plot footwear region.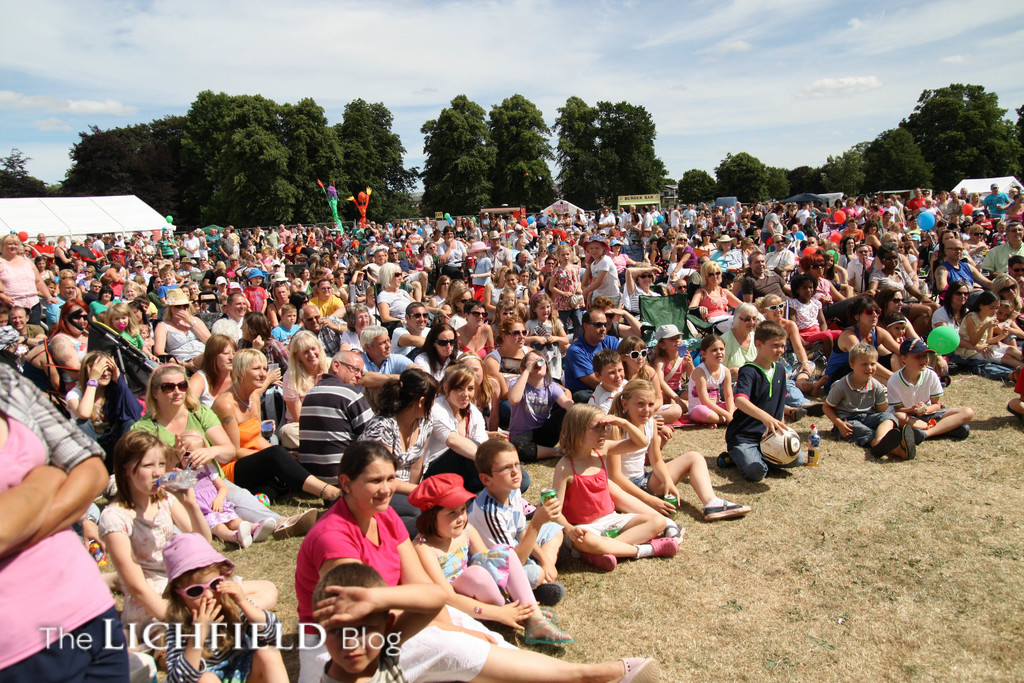
Plotted at <bbox>275, 506, 318, 539</bbox>.
